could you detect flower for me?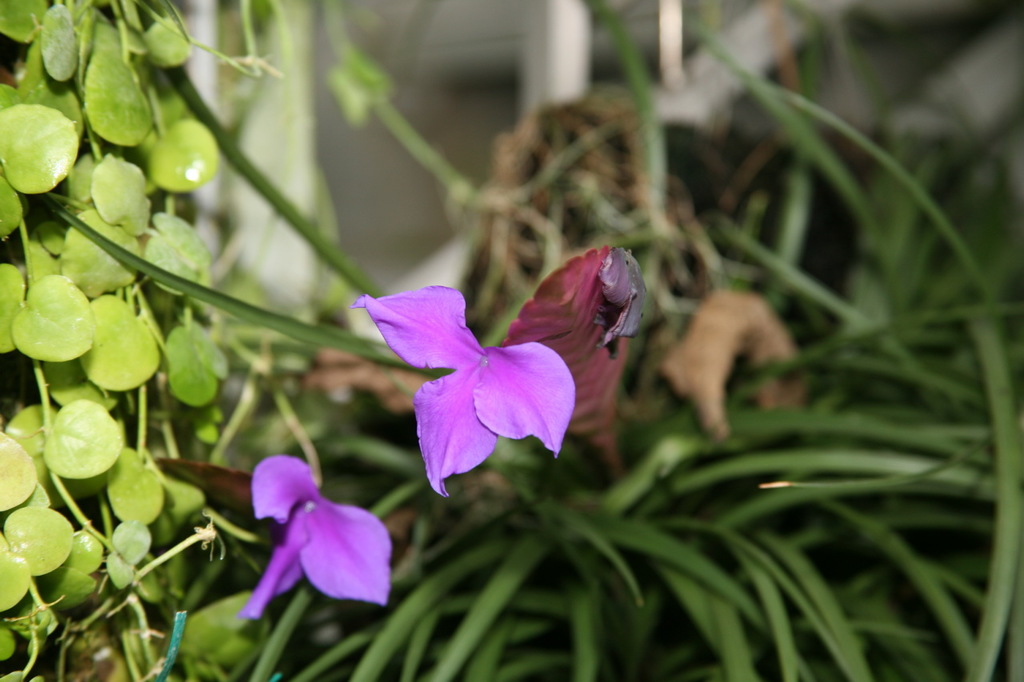
Detection result: crop(221, 448, 401, 624).
